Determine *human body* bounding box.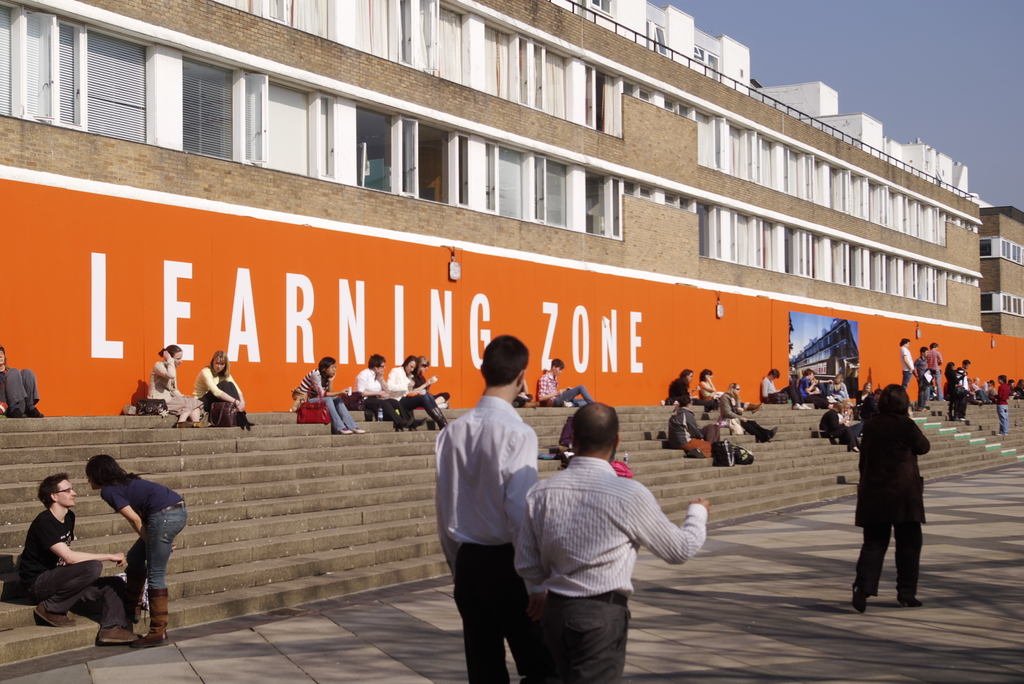
Determined: detection(943, 370, 956, 421).
